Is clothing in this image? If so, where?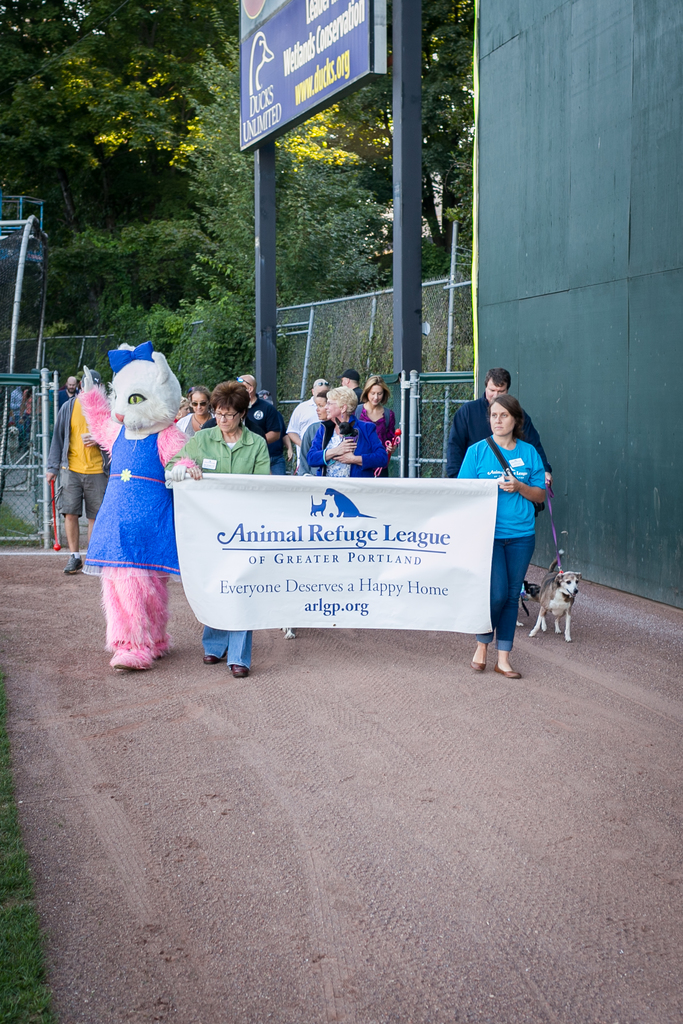
Yes, at (295,407,390,479).
